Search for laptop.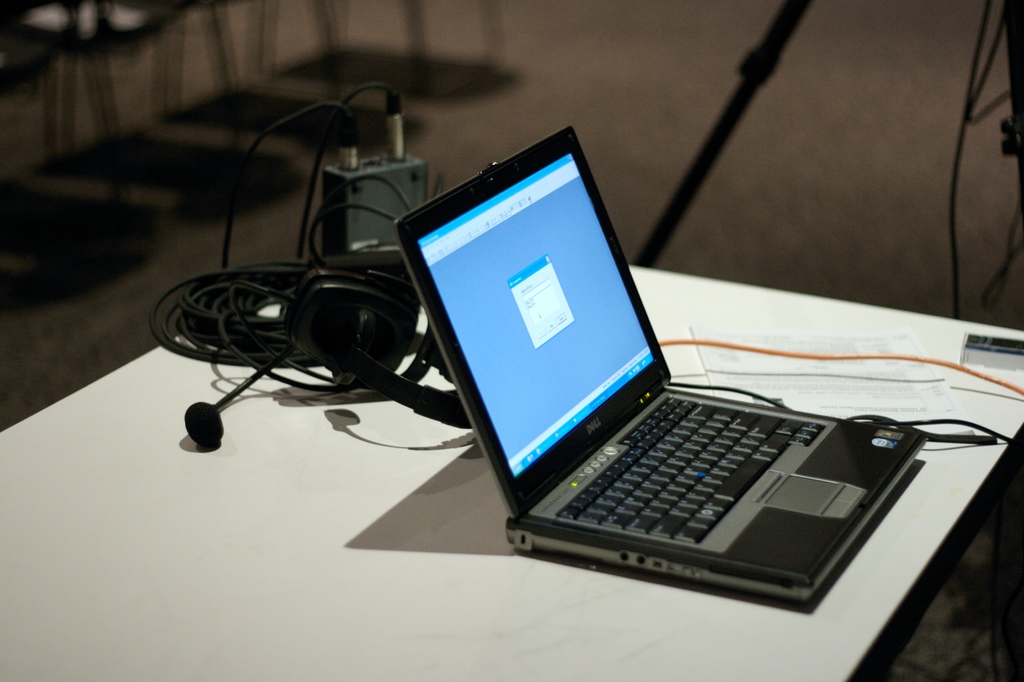
Found at x1=404 y1=136 x2=906 y2=613.
